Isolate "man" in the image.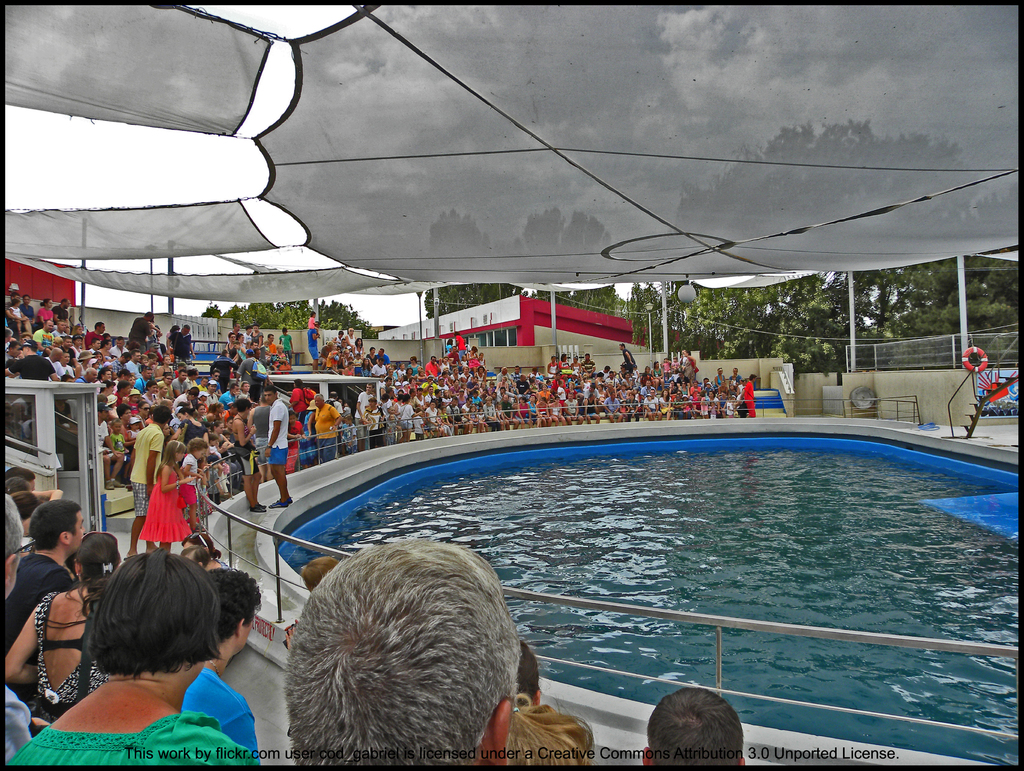
Isolated region: <box>5,293,31,330</box>.
